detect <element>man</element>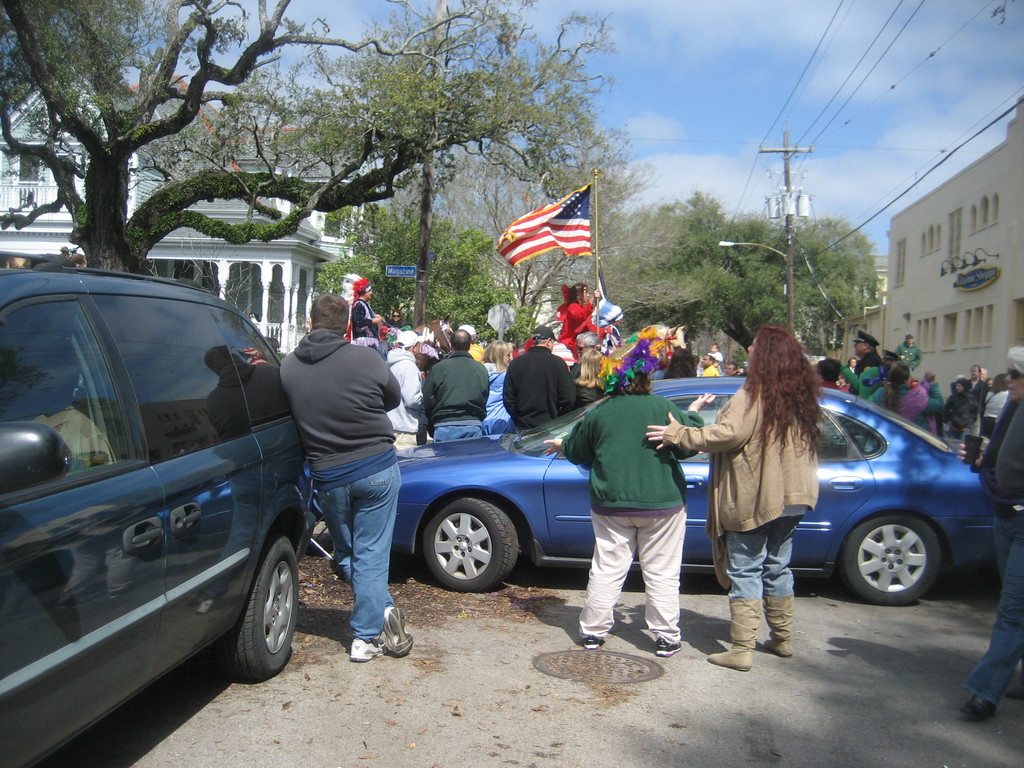
pyautogui.locateOnScreen(496, 325, 575, 434)
